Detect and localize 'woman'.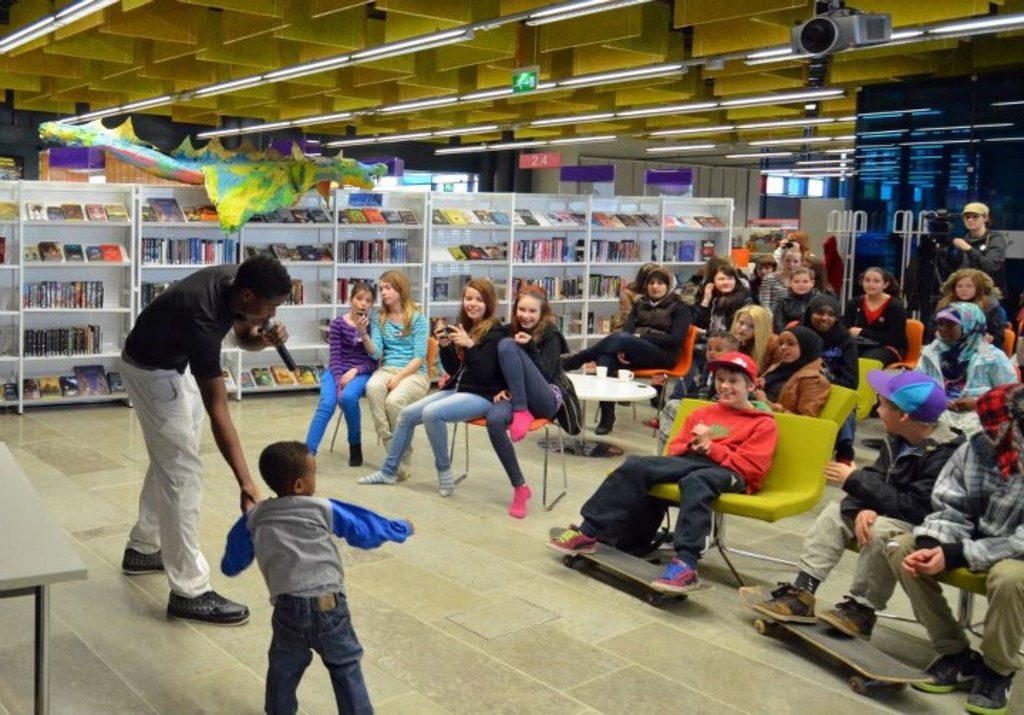
Localized at locate(838, 266, 914, 361).
